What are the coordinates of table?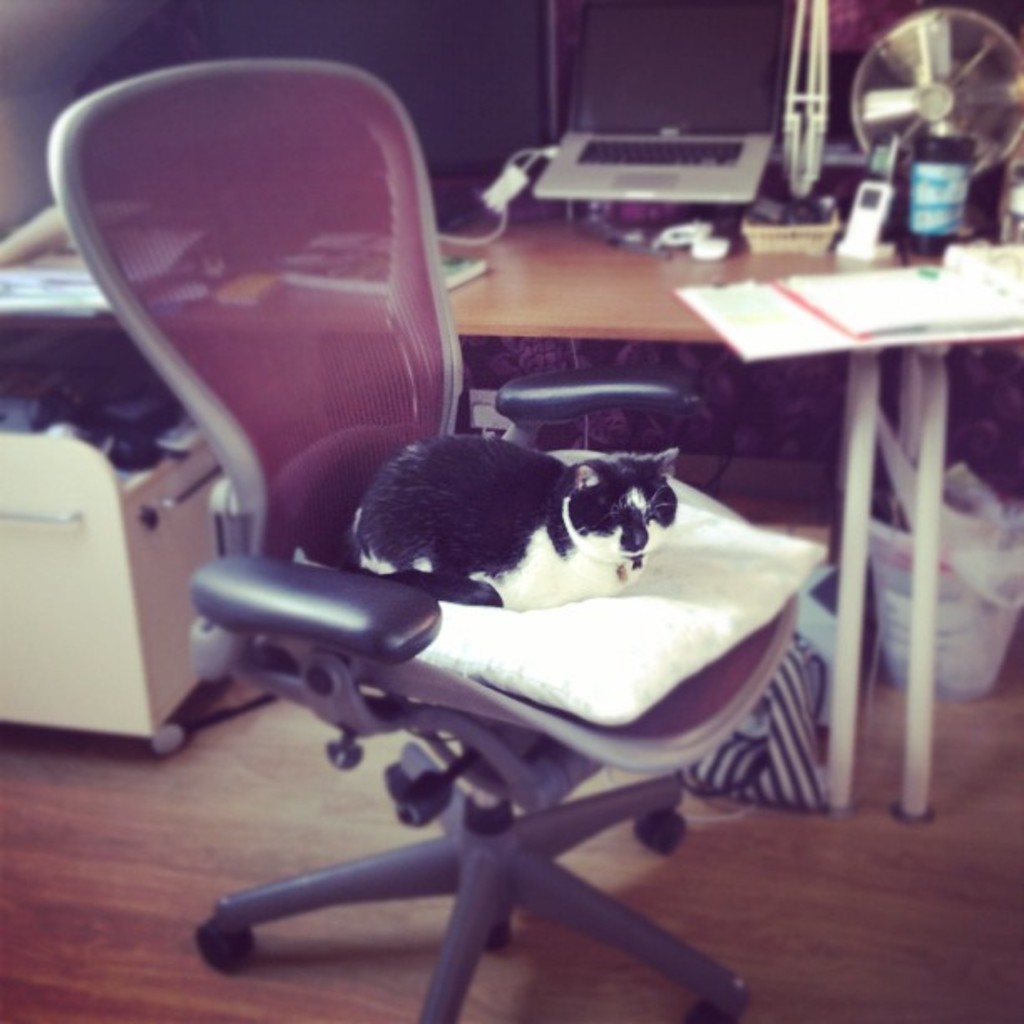
left=905, top=243, right=1022, bottom=815.
